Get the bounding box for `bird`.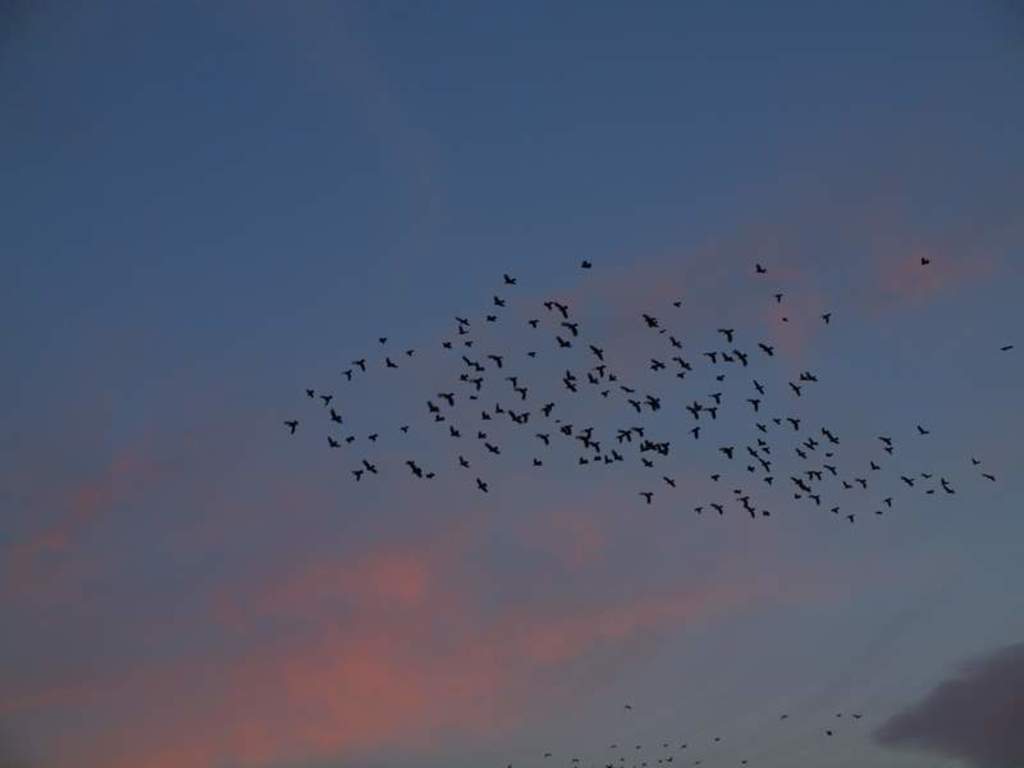
[919,255,934,265].
